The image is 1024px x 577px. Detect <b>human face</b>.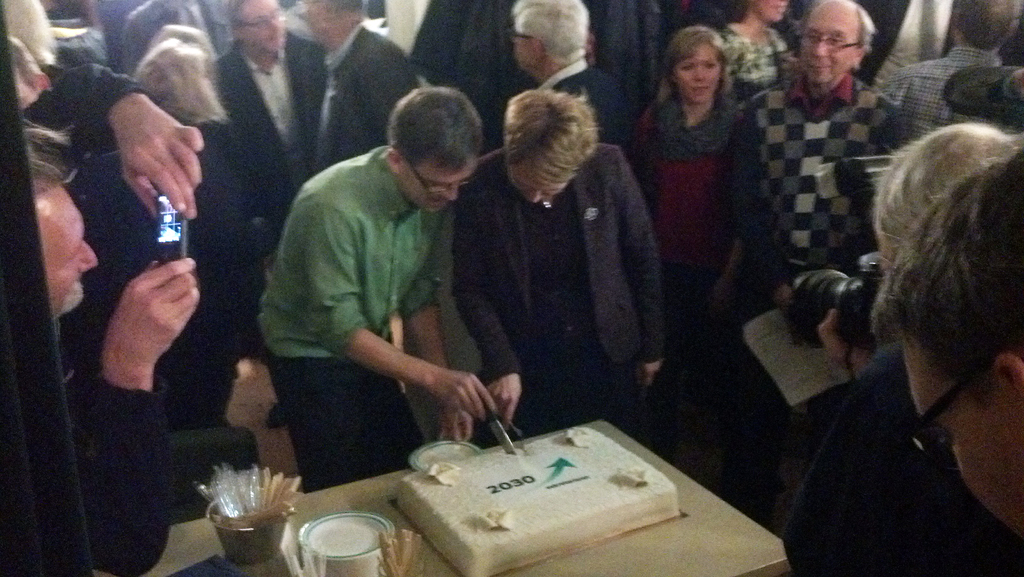
Detection: pyautogui.locateOnScreen(903, 338, 1023, 530).
